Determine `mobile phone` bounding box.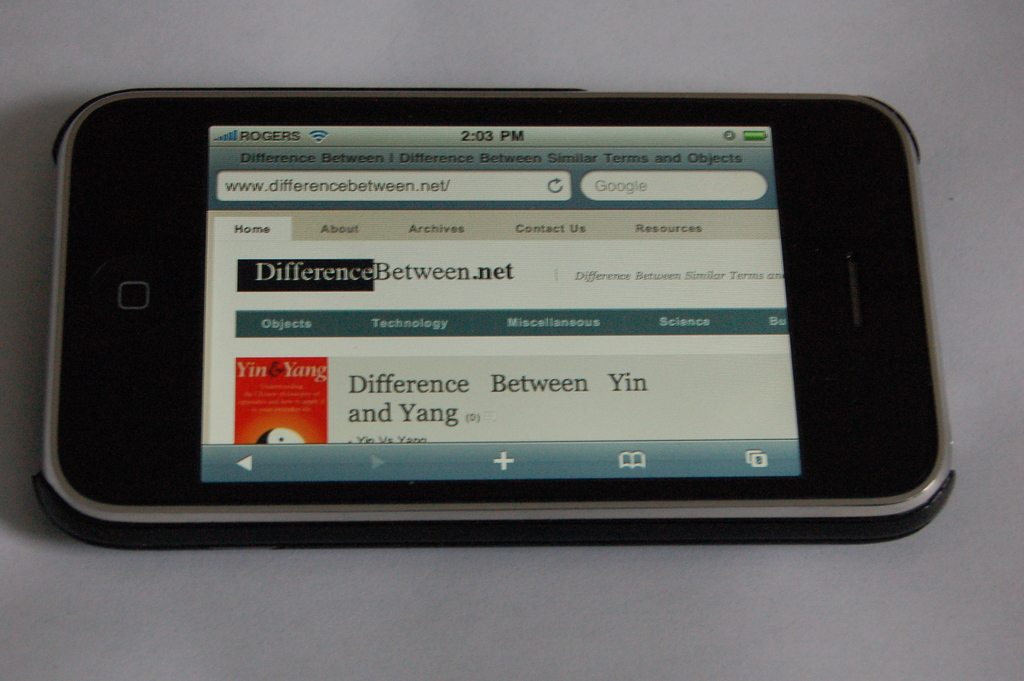
Determined: 33/92/964/537.
